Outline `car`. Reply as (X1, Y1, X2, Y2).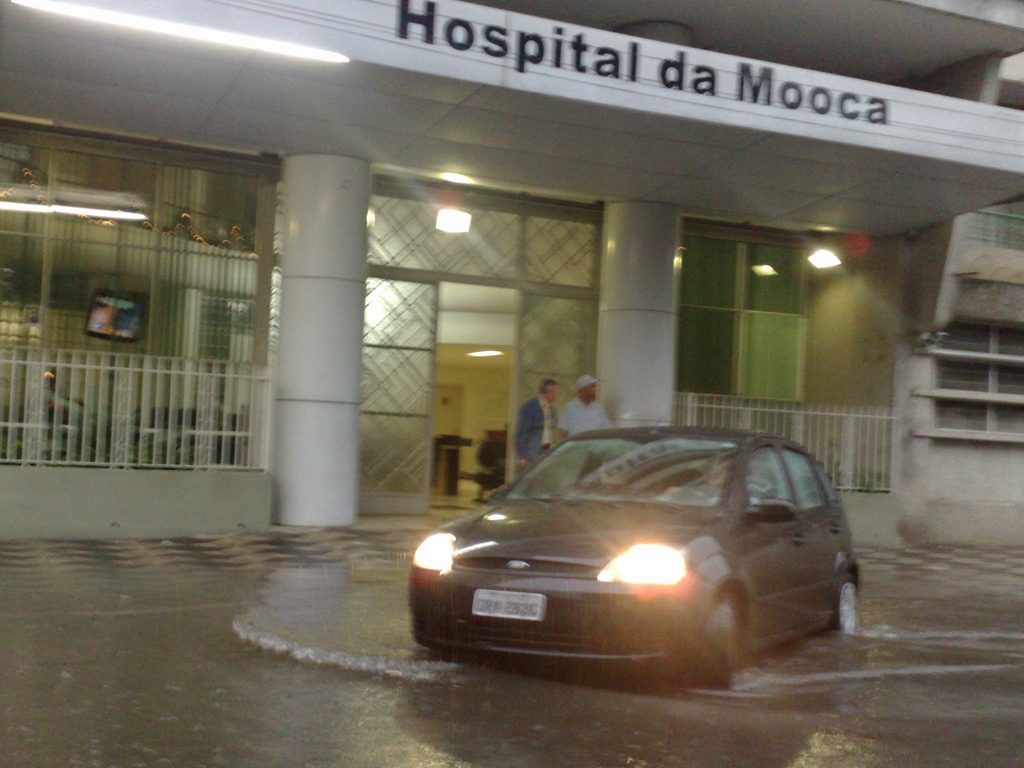
(401, 428, 883, 696).
